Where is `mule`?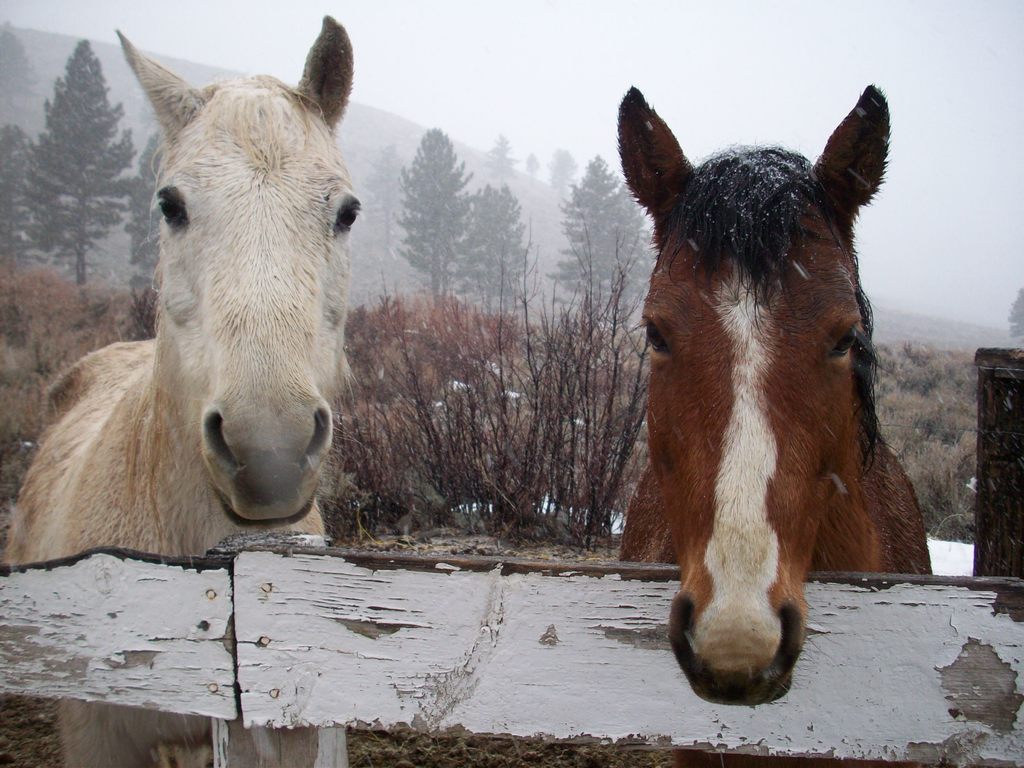
[613, 73, 937, 767].
